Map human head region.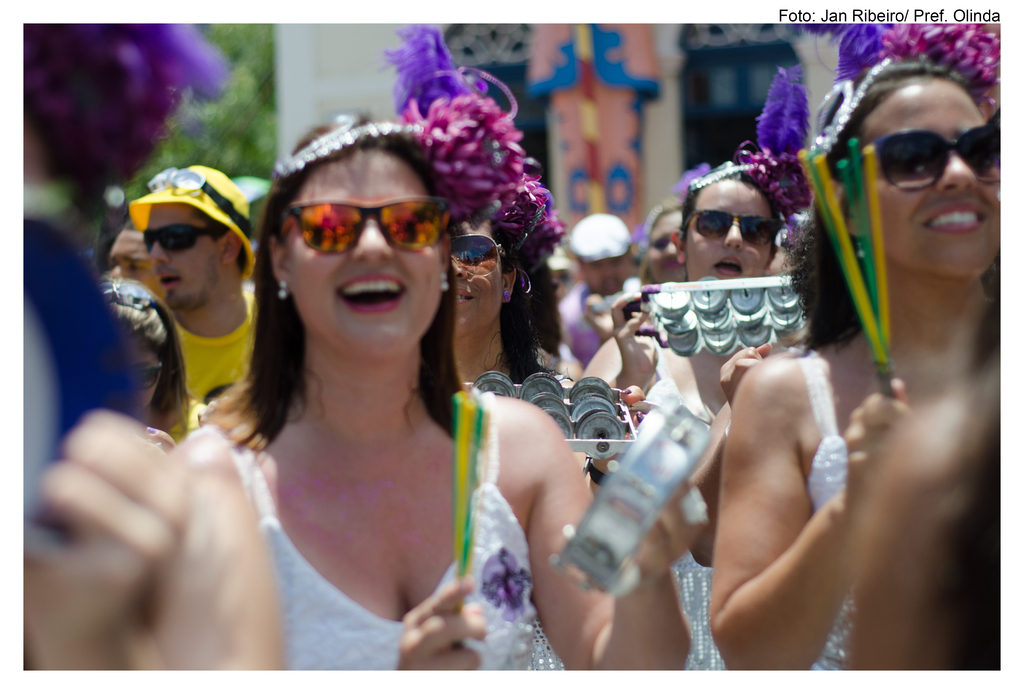
Mapped to 230,175,271,211.
